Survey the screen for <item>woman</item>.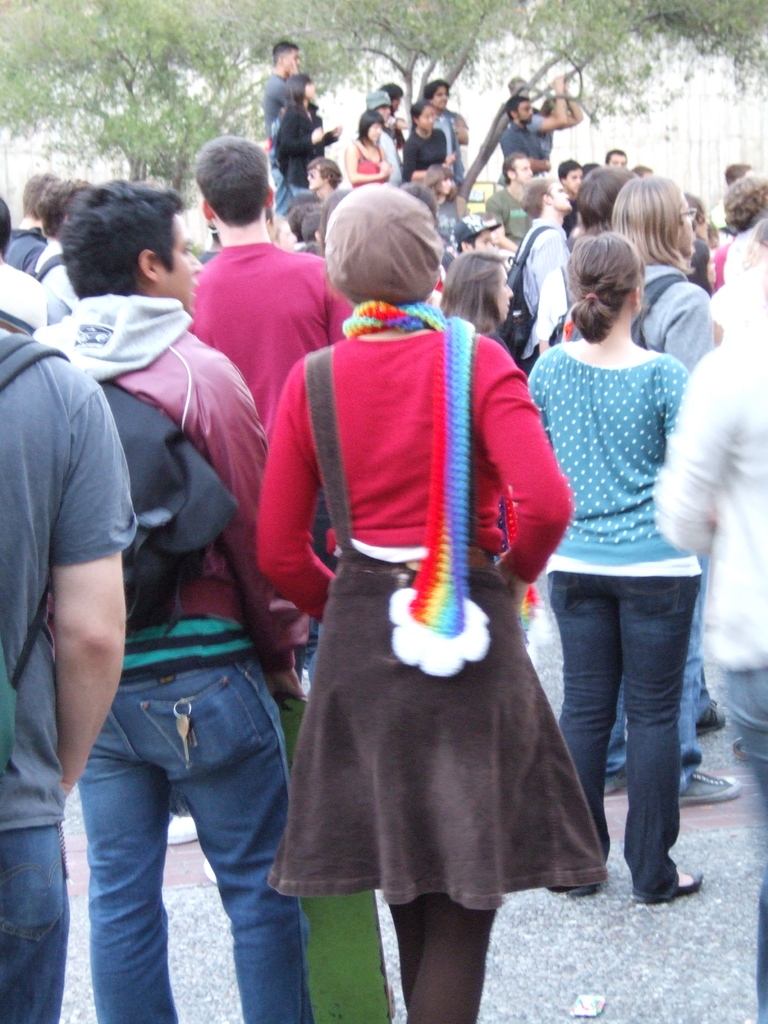
Survey found: {"left": 440, "top": 248, "right": 511, "bottom": 334}.
